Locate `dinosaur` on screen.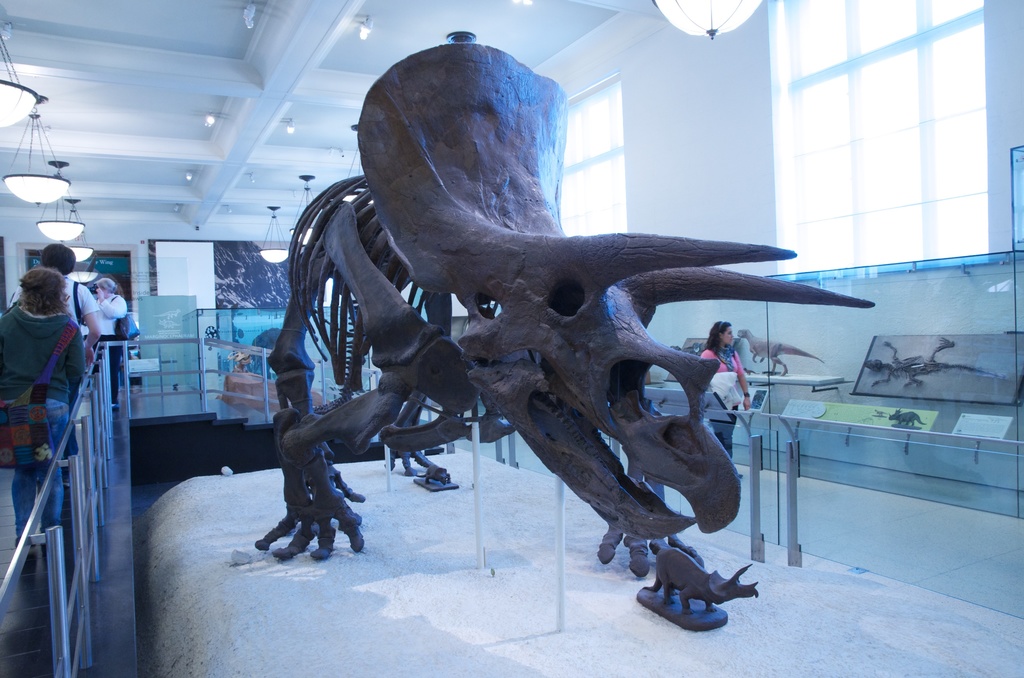
On screen at rect(884, 407, 927, 429).
